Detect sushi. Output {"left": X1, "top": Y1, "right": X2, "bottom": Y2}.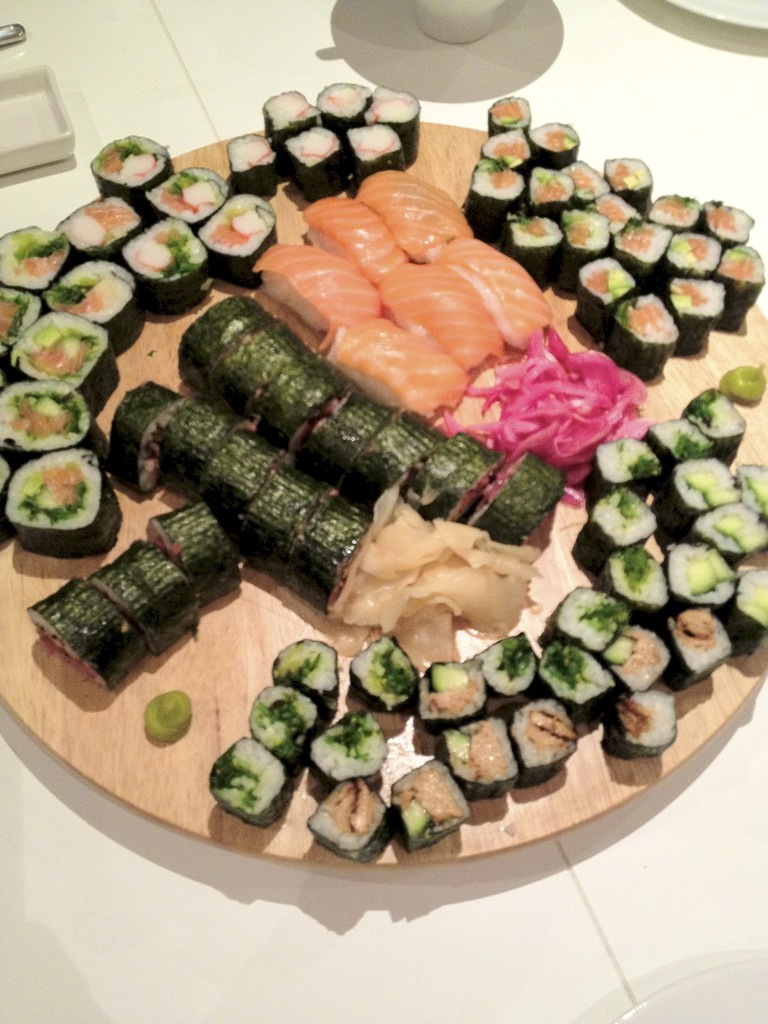
{"left": 233, "top": 457, "right": 321, "bottom": 581}.
